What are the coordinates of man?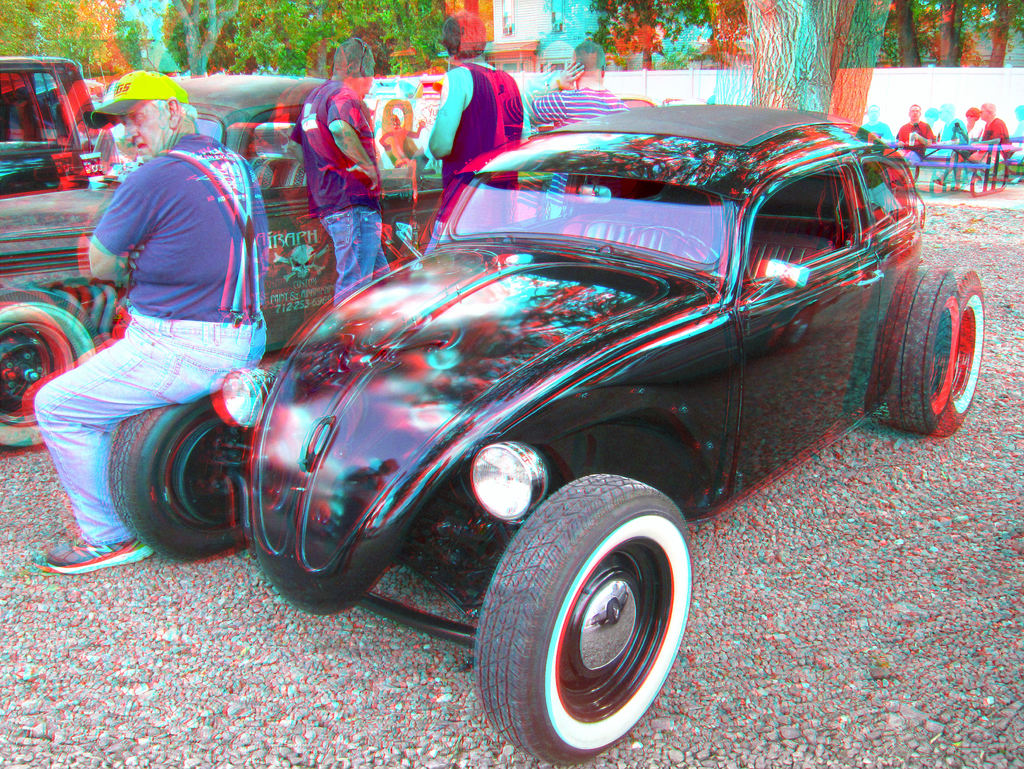
box=[24, 65, 269, 585].
